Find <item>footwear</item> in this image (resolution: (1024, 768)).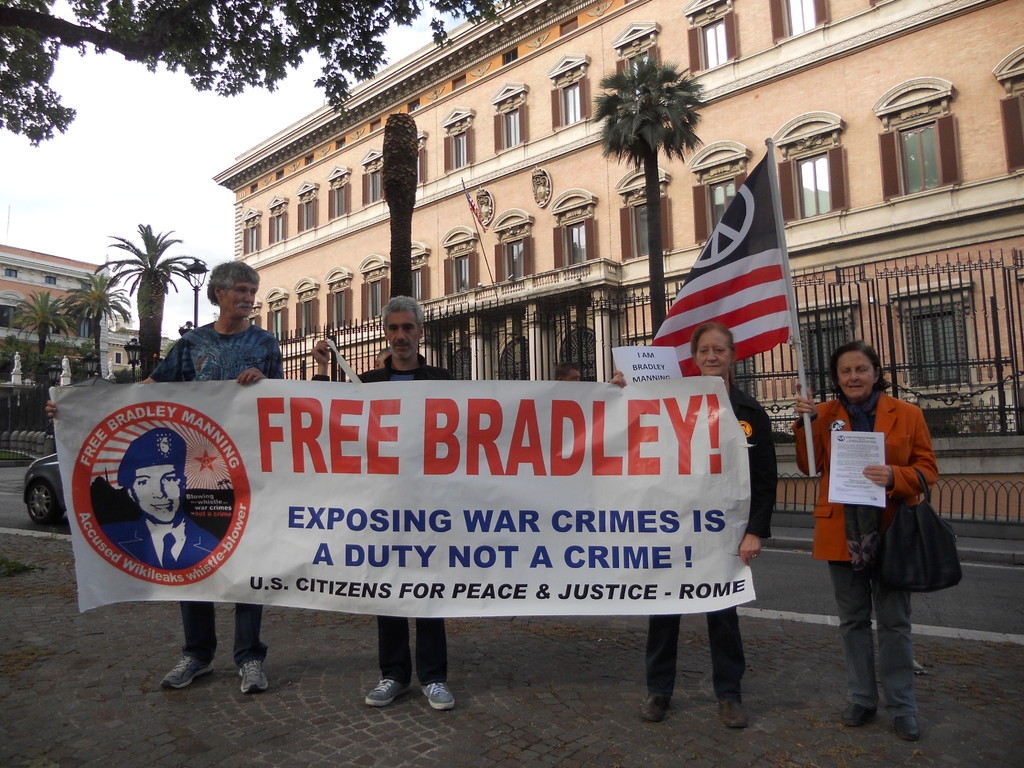
crop(715, 697, 753, 728).
